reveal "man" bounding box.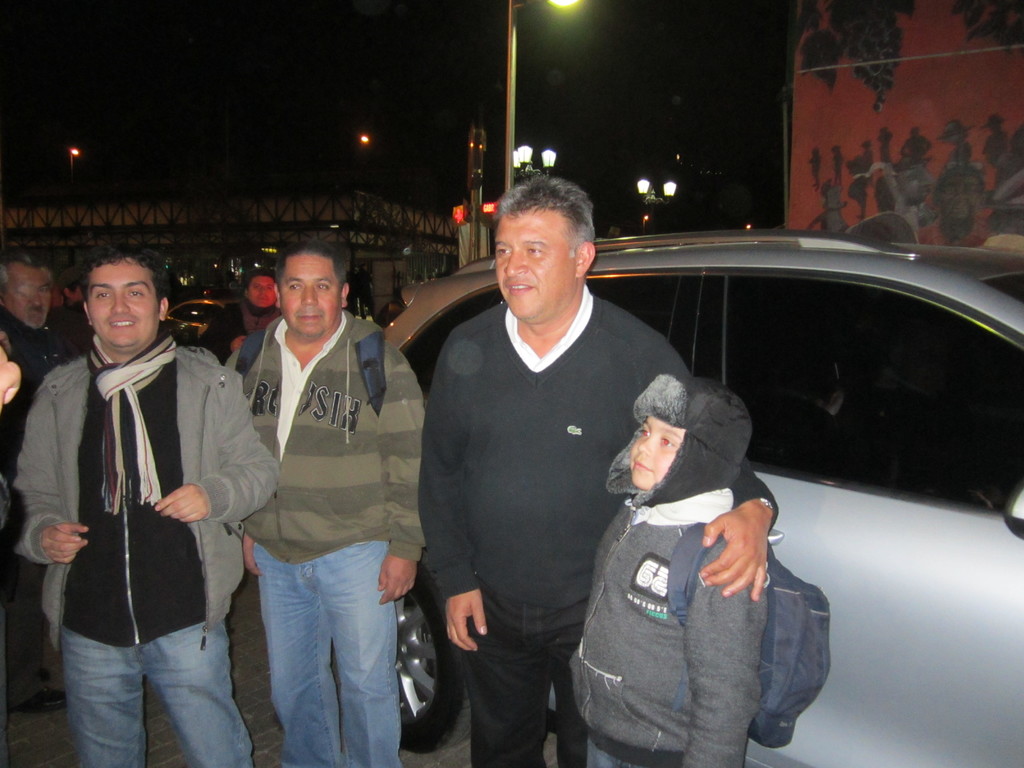
Revealed: x1=195, y1=268, x2=276, y2=364.
